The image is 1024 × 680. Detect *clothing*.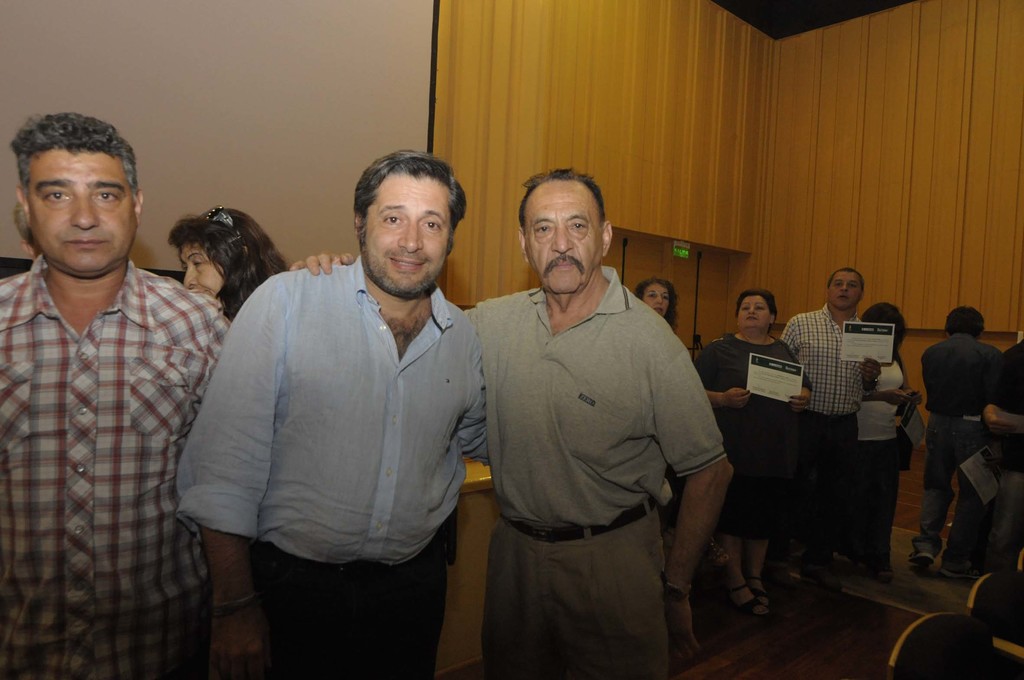
Detection: bbox=(0, 112, 230, 679).
